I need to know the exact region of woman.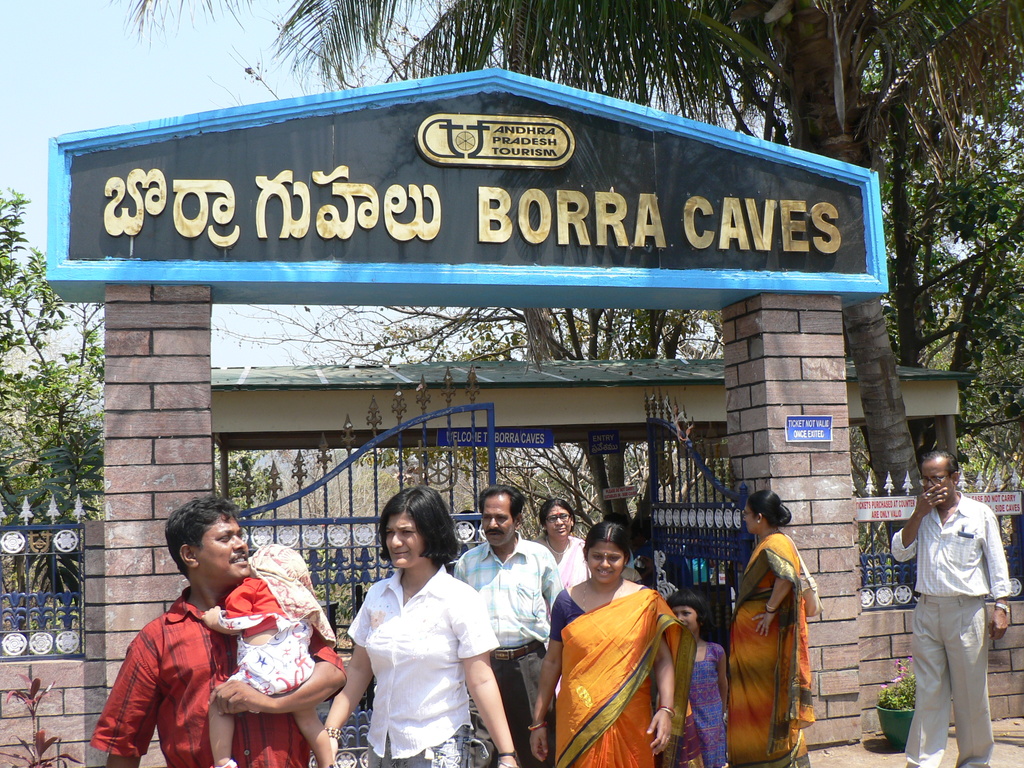
Region: [x1=323, y1=485, x2=522, y2=767].
